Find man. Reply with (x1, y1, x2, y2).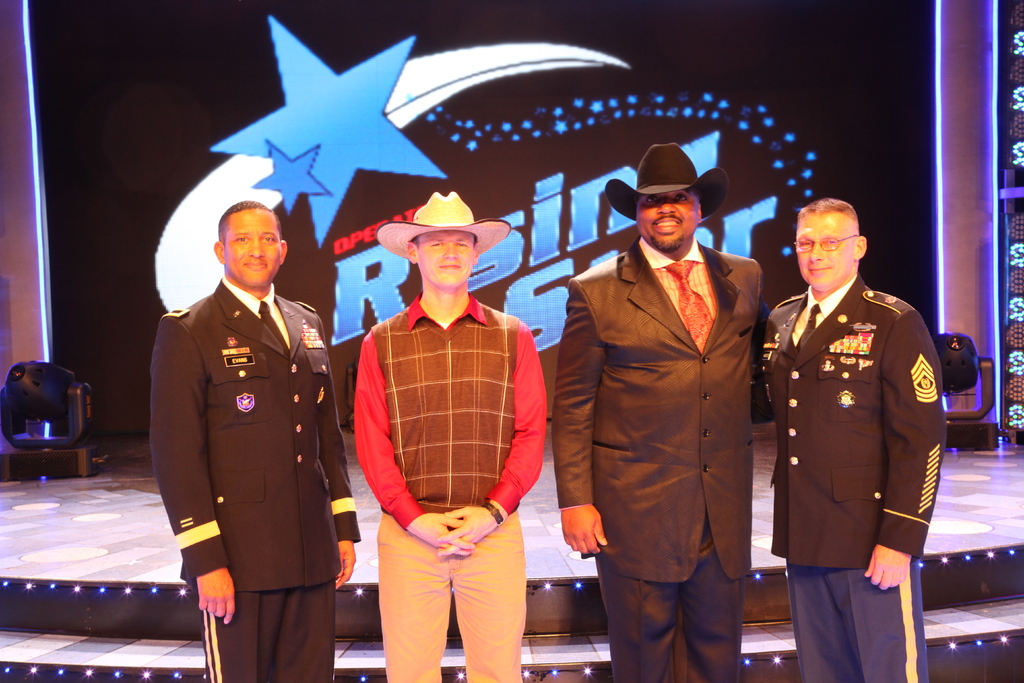
(555, 144, 773, 682).
